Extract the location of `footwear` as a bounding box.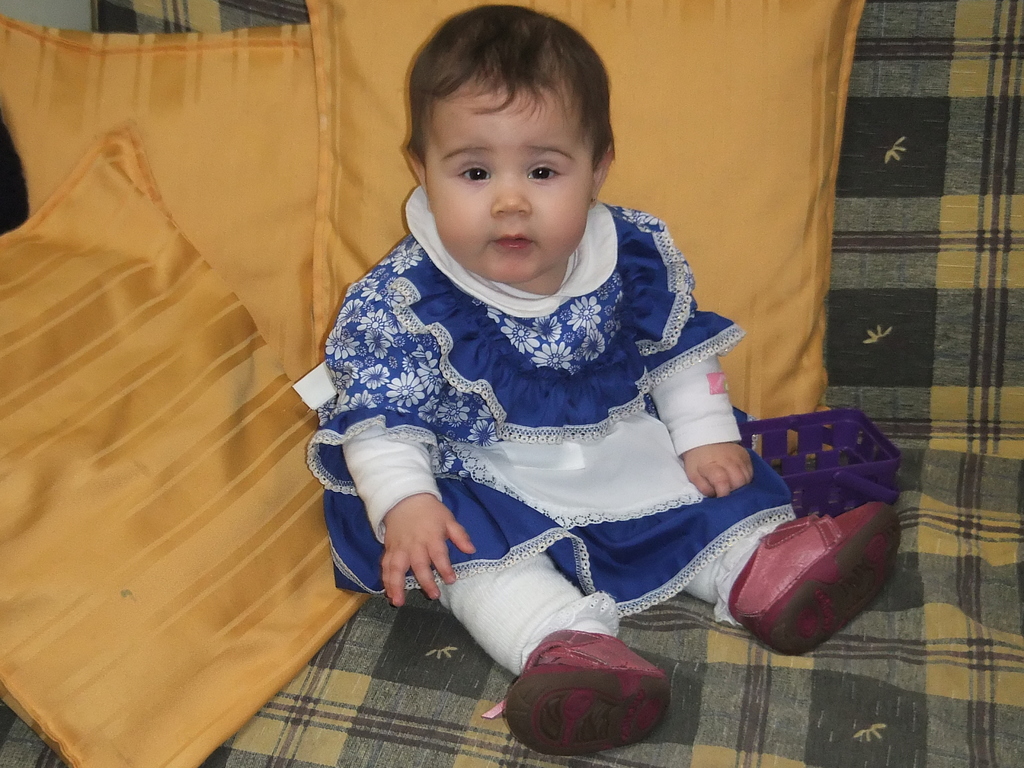
rect(729, 497, 902, 659).
